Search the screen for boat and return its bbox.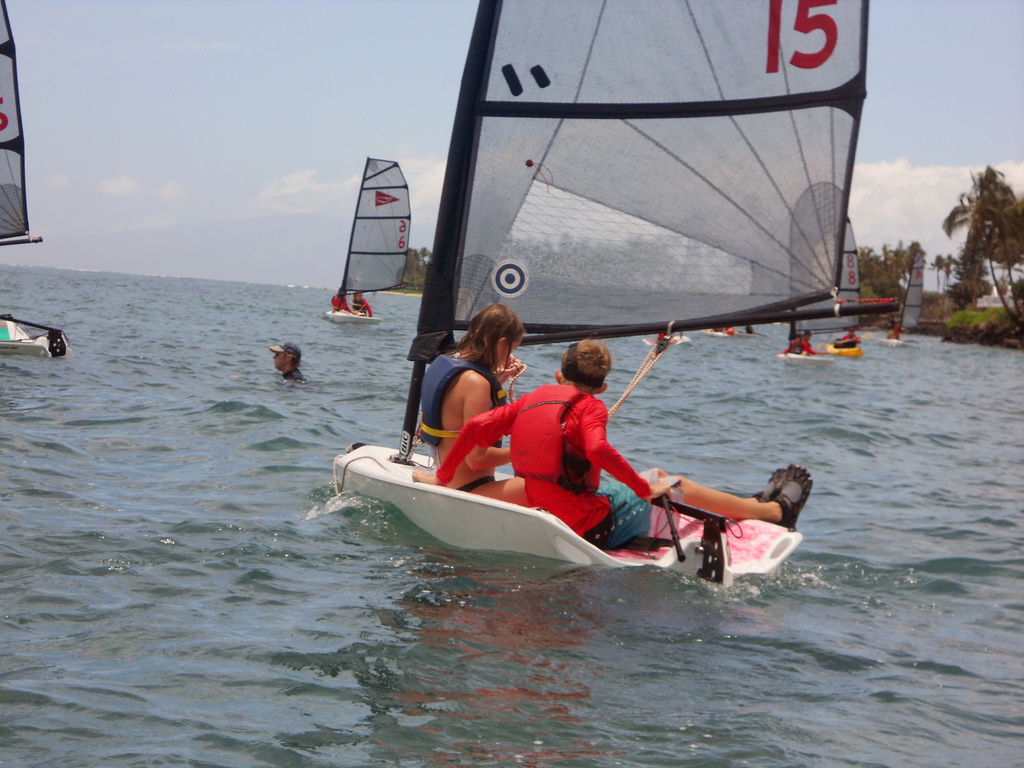
Found: <region>815, 219, 863, 360</region>.
